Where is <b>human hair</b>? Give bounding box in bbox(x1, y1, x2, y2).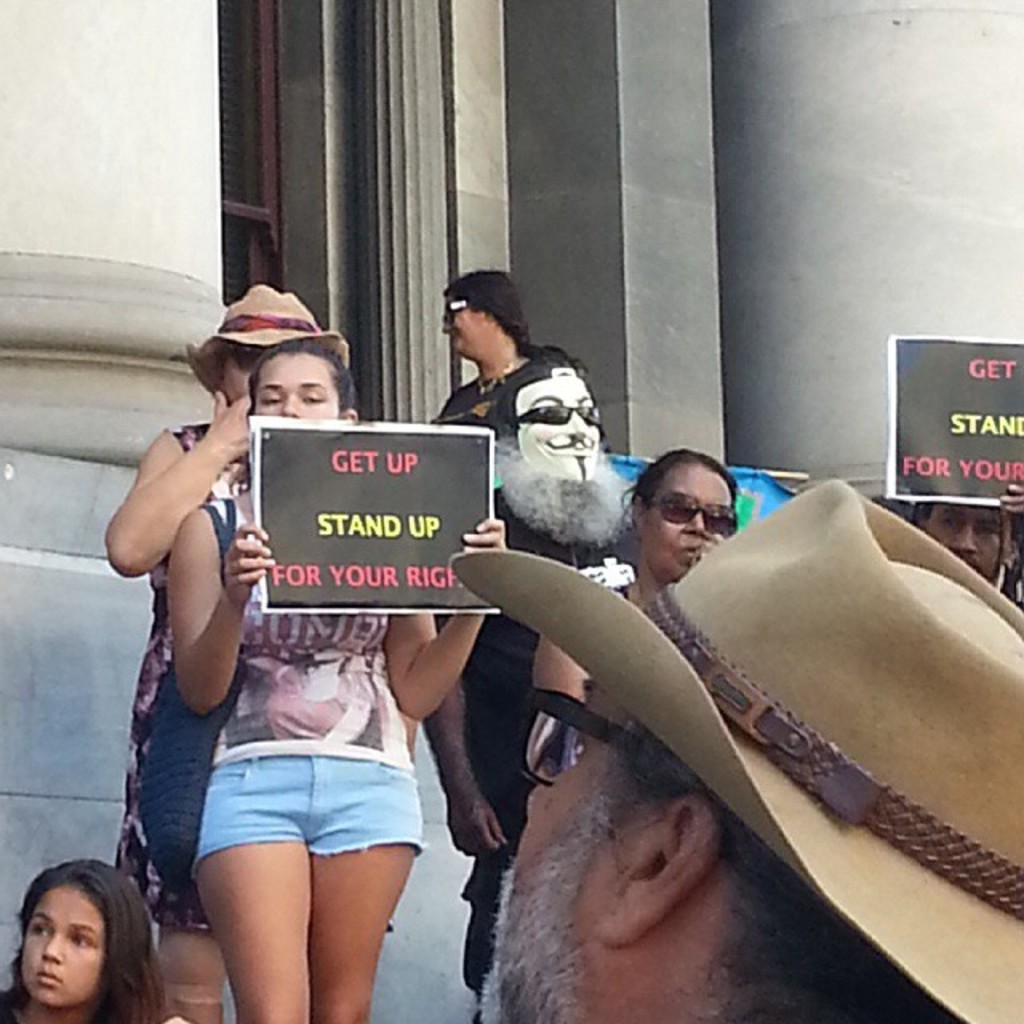
bbox(618, 448, 739, 526).
